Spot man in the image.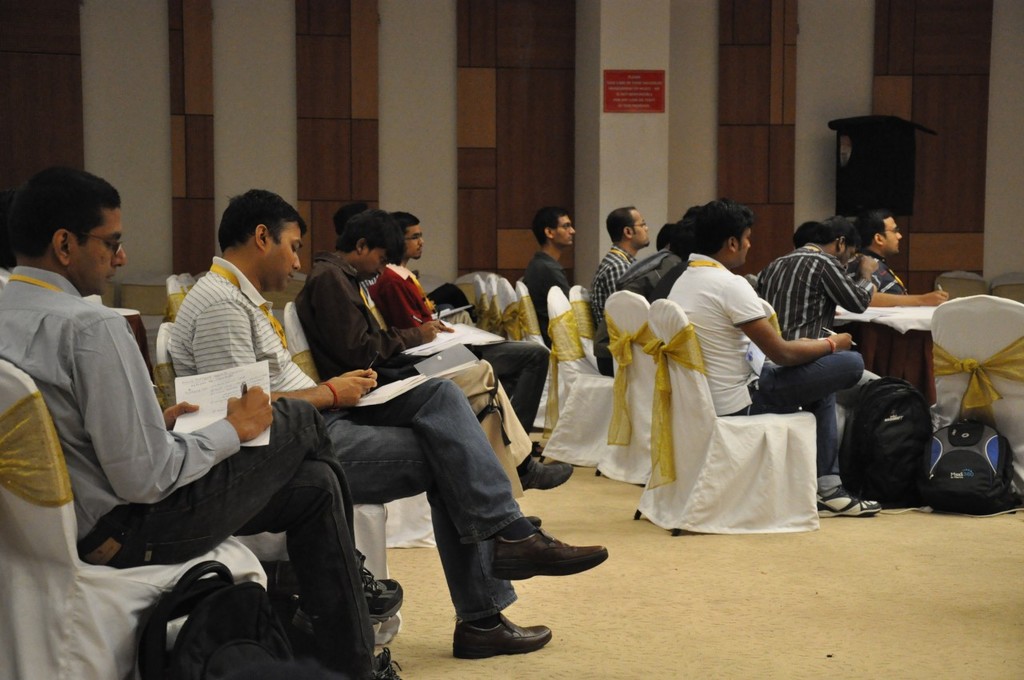
man found at 370 212 557 438.
